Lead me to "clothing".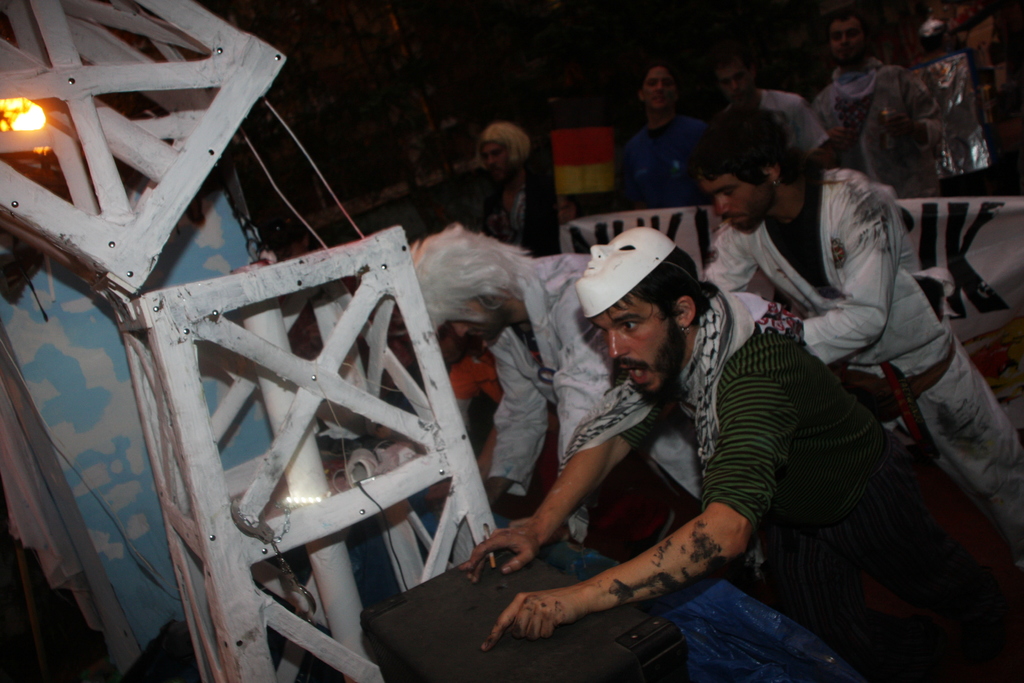
Lead to rect(615, 111, 715, 212).
